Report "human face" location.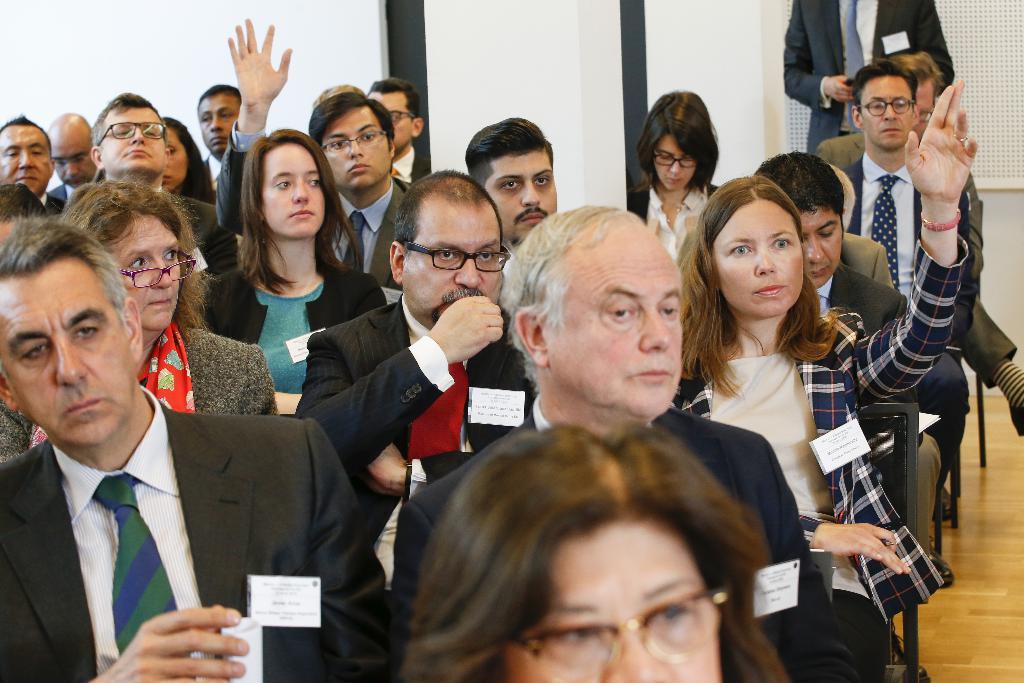
Report: [left=558, top=251, right=673, bottom=418].
